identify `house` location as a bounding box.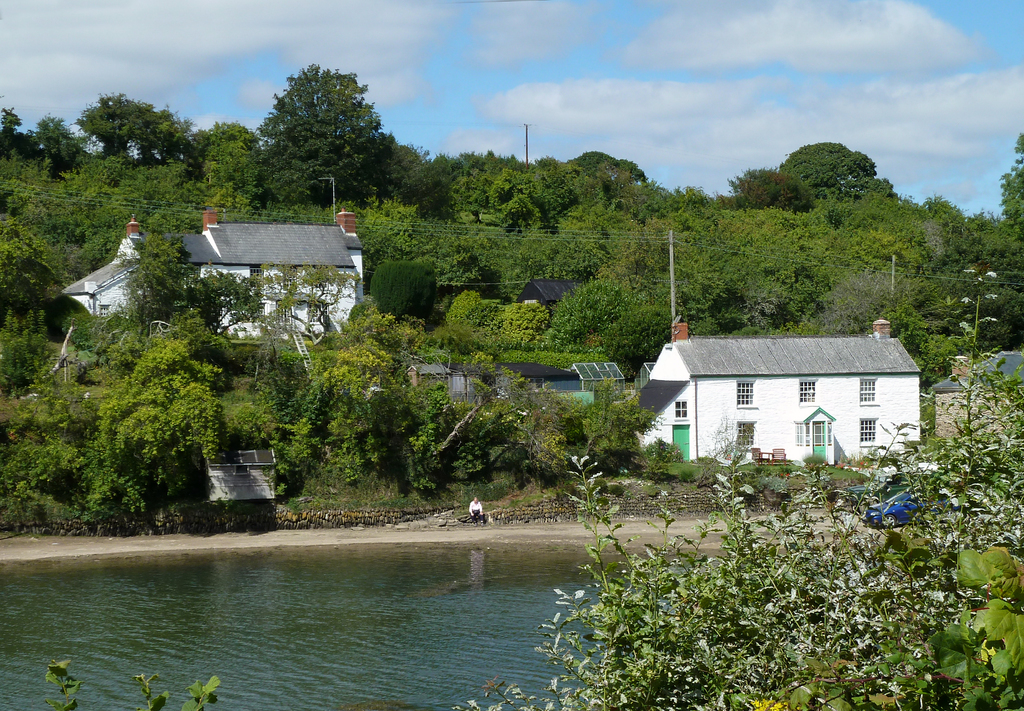
bbox(63, 215, 145, 315).
